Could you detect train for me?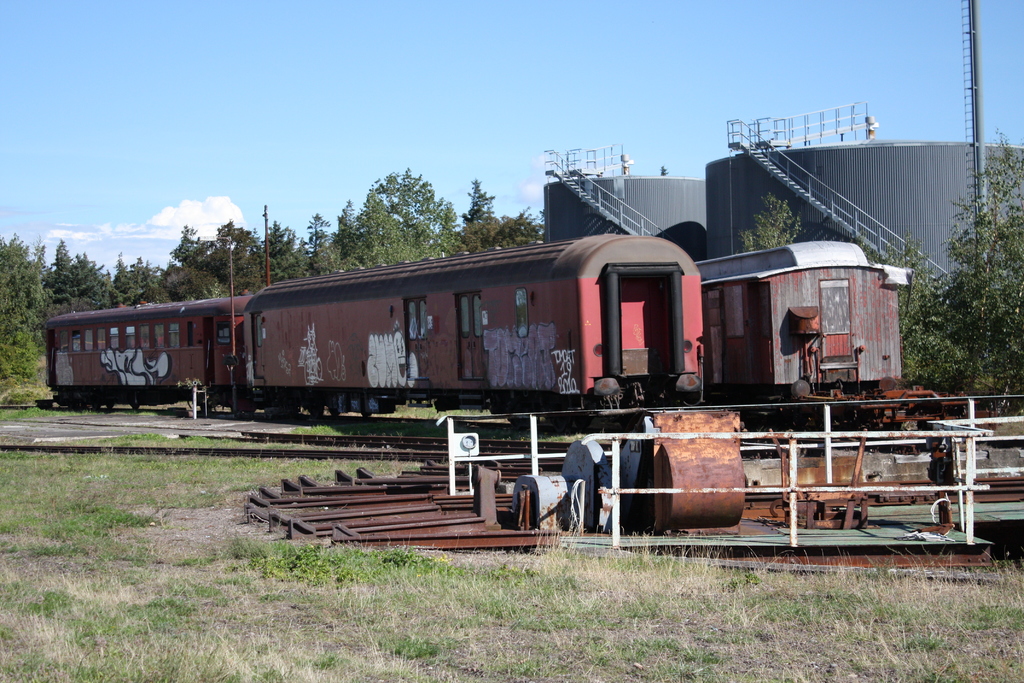
Detection result: 245 230 707 431.
